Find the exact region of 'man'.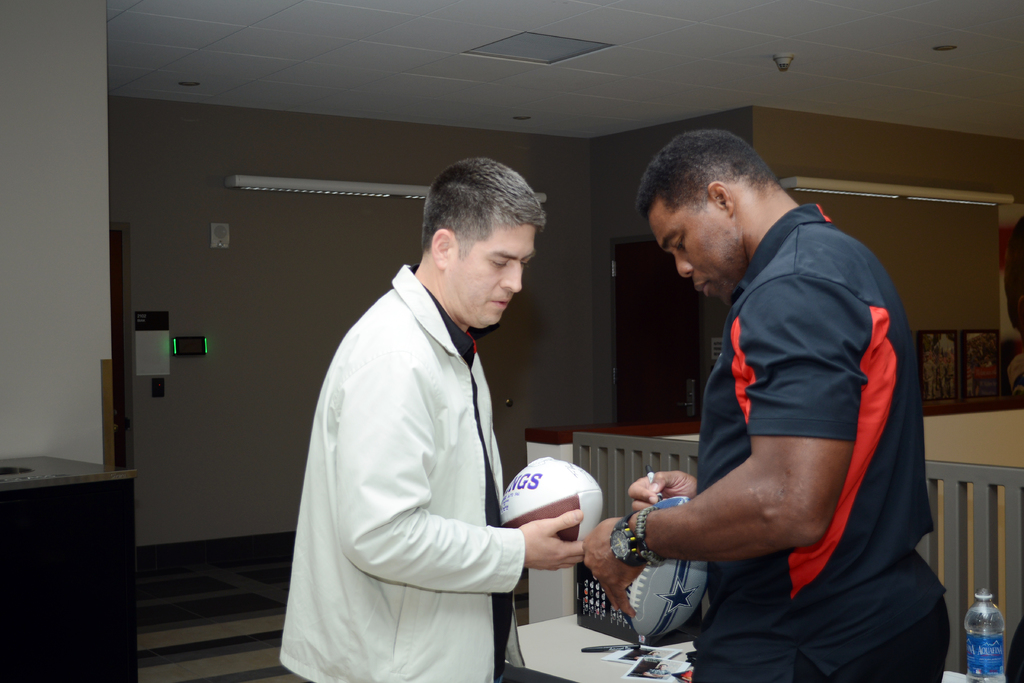
Exact region: (591, 114, 950, 672).
